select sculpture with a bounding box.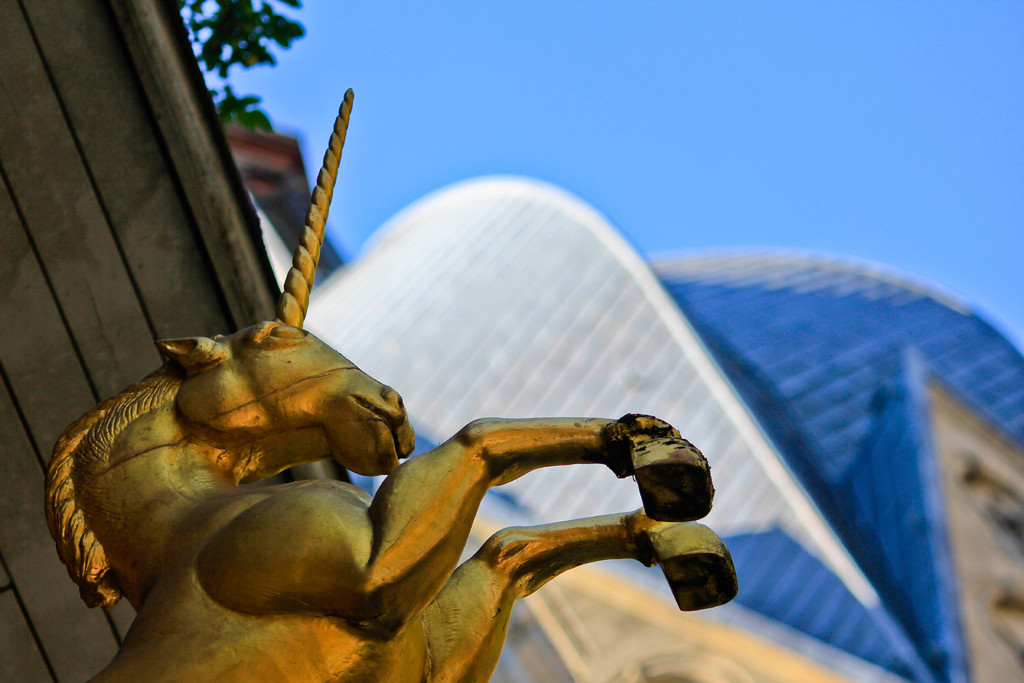
34, 58, 797, 676.
